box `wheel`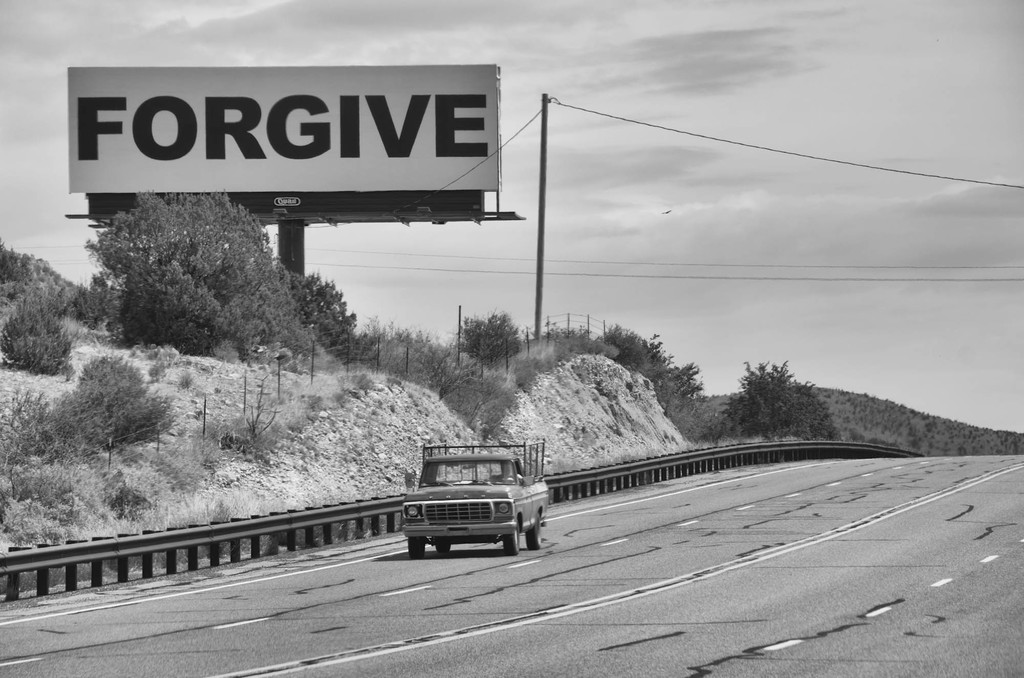
{"x1": 403, "y1": 532, "x2": 427, "y2": 556}
